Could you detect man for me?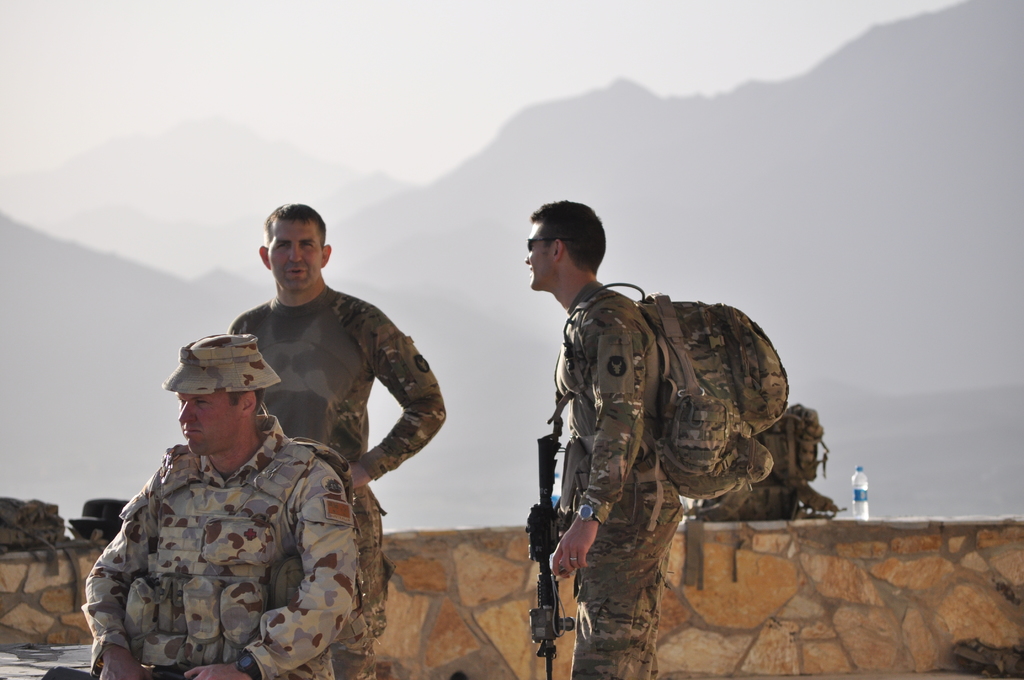
Detection result: (x1=522, y1=202, x2=689, y2=679).
